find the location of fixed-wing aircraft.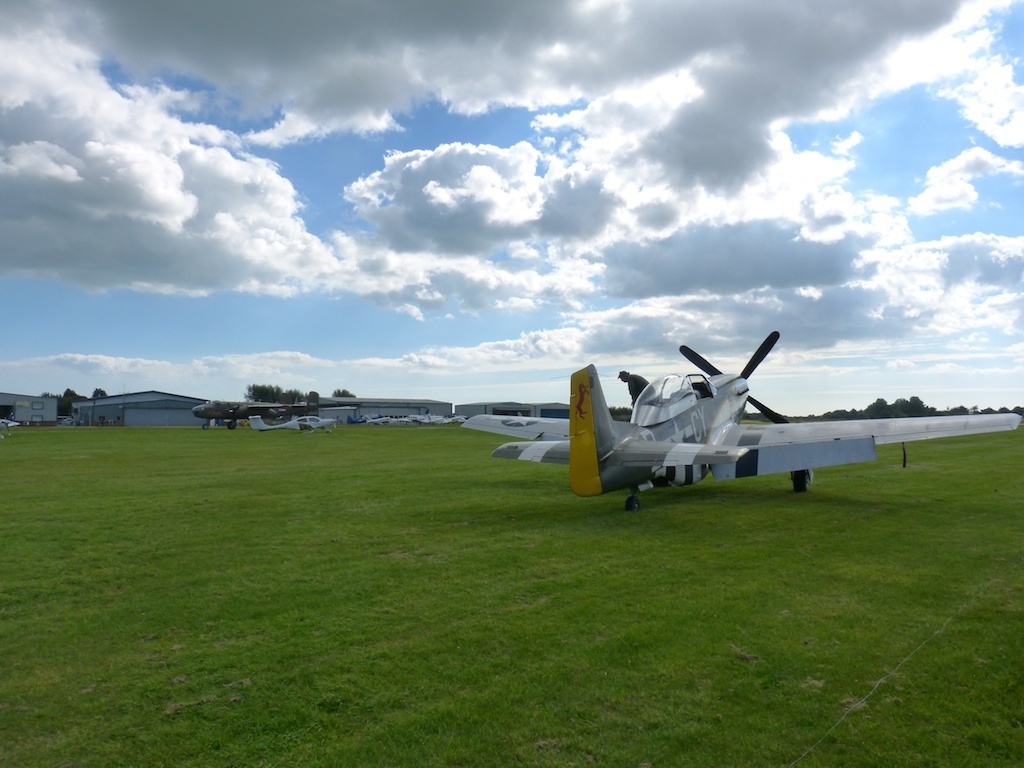
Location: [460,330,1021,512].
